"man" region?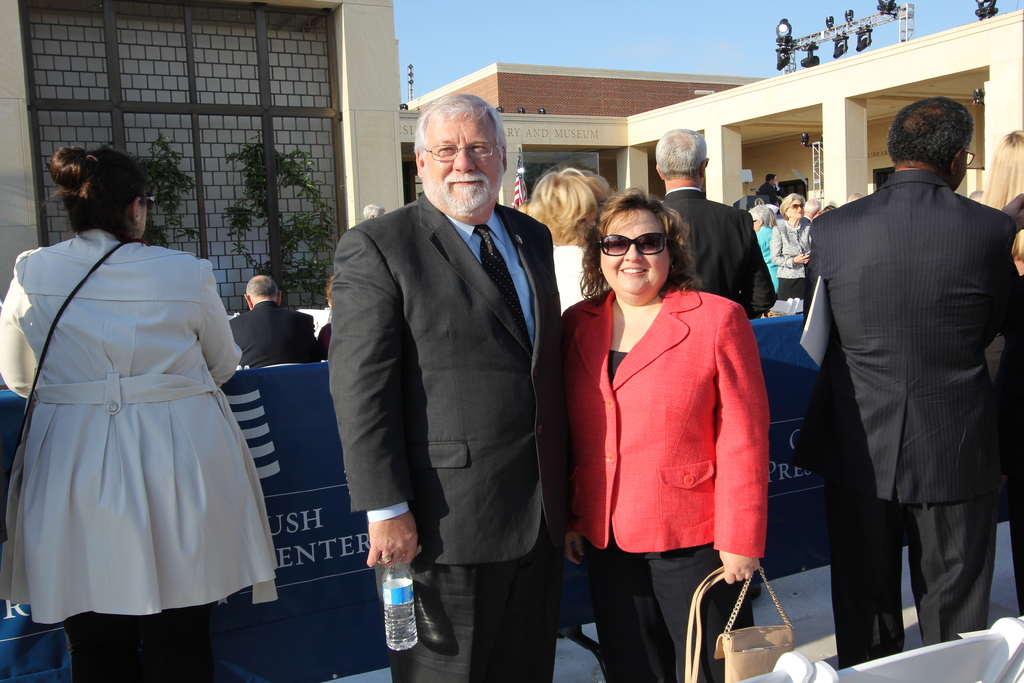
l=803, t=94, r=1012, b=666
